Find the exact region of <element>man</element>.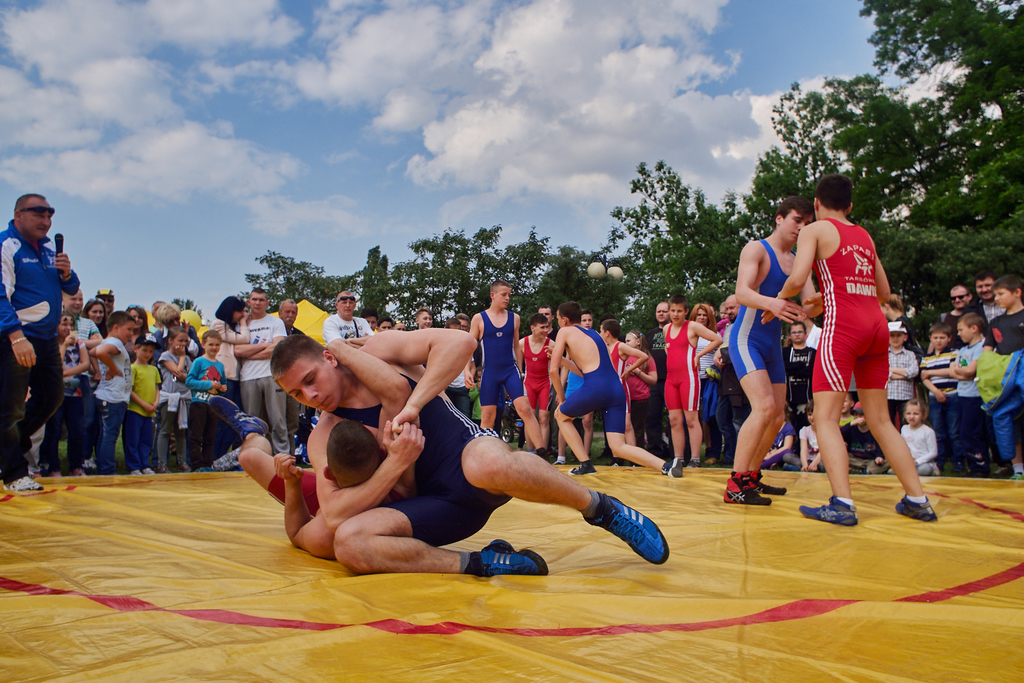
Exact region: region(922, 283, 990, 352).
